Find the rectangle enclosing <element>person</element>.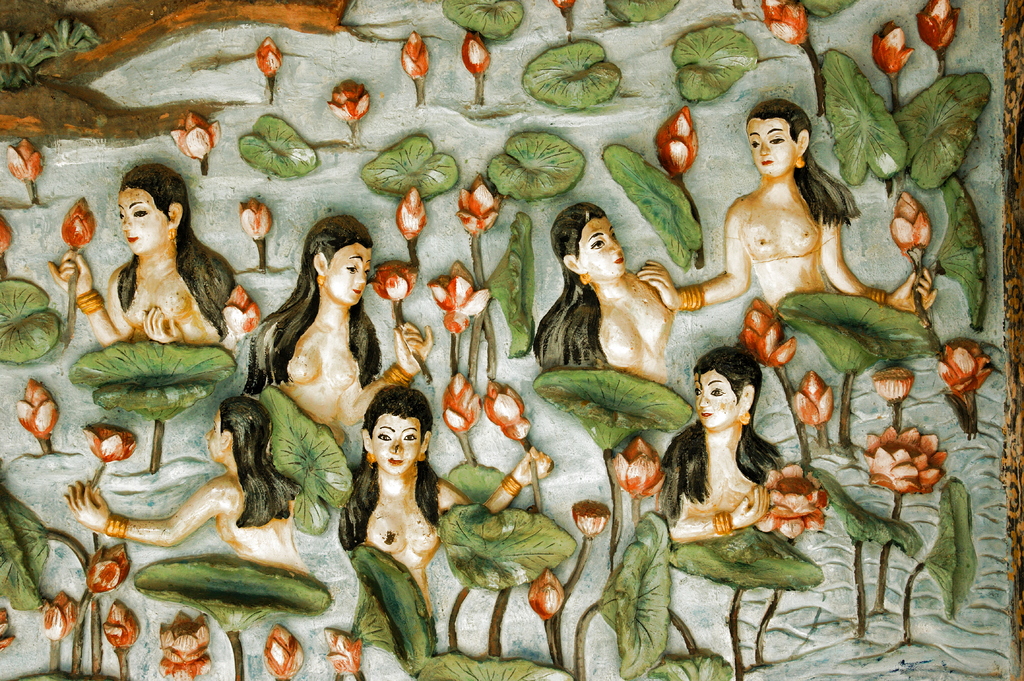
box(62, 394, 312, 579).
